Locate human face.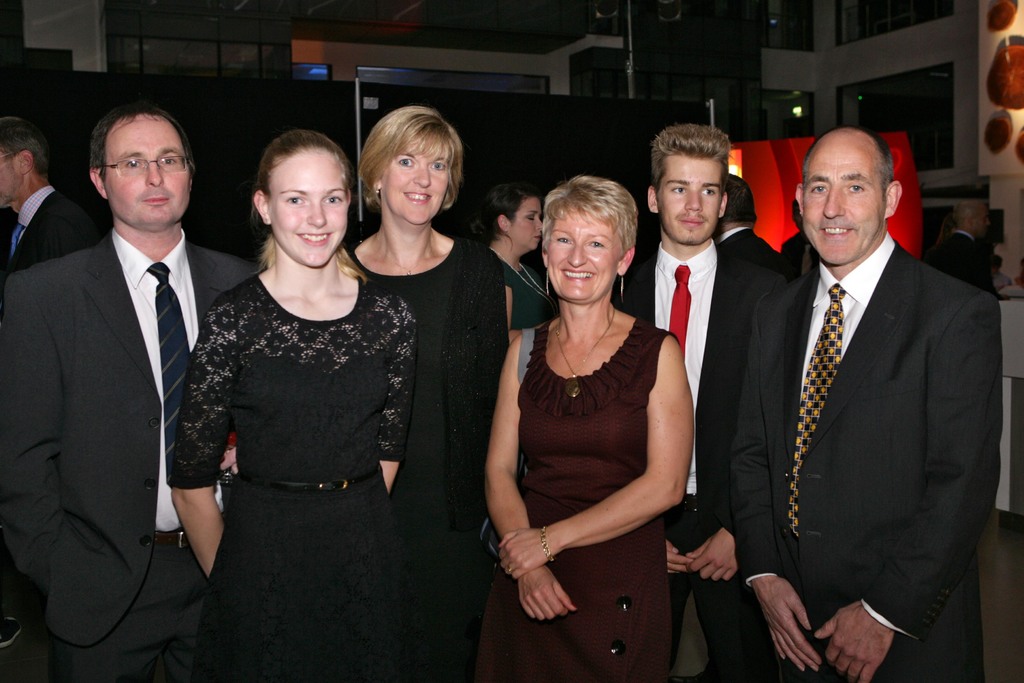
Bounding box: 509/194/545/252.
